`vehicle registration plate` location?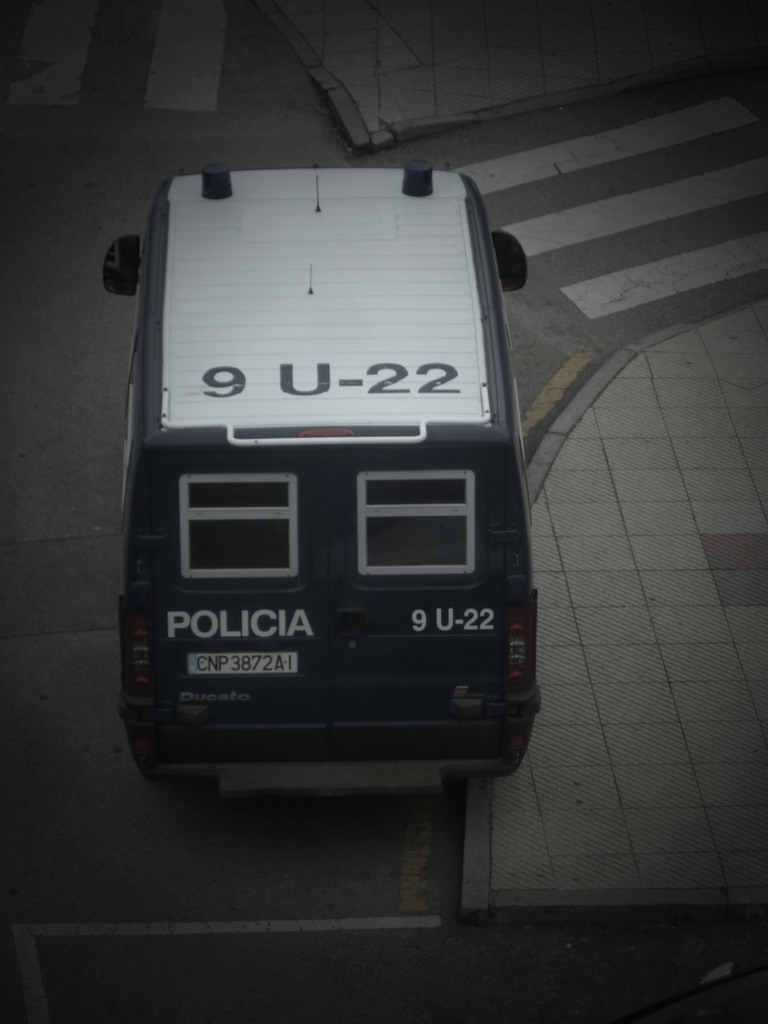
[x1=188, y1=650, x2=298, y2=675]
